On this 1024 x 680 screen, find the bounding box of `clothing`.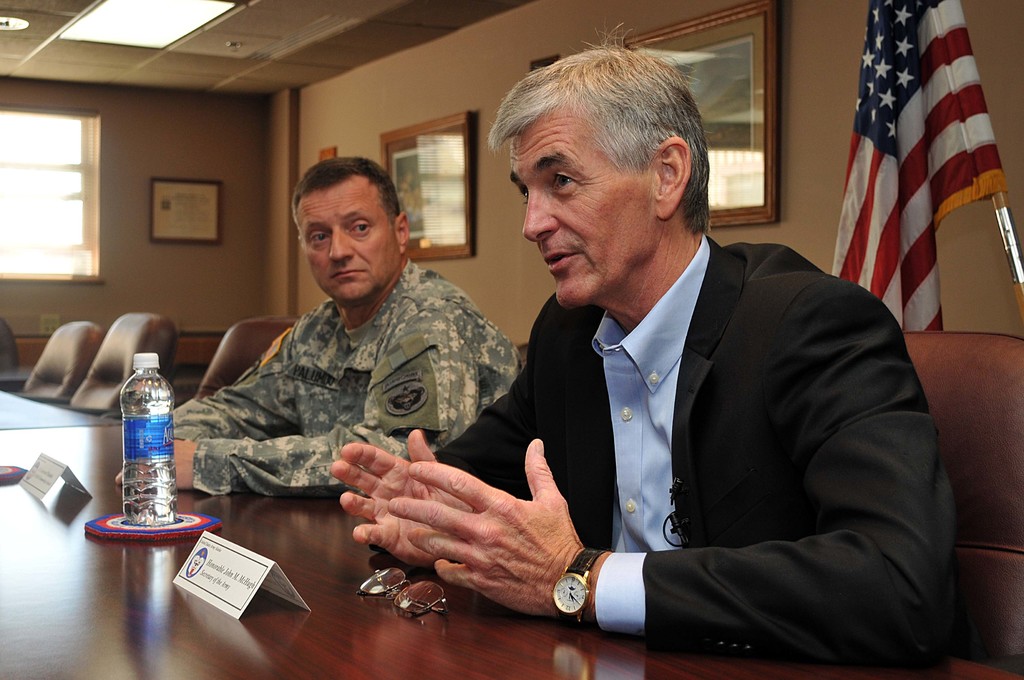
Bounding box: left=173, top=255, right=527, bottom=497.
